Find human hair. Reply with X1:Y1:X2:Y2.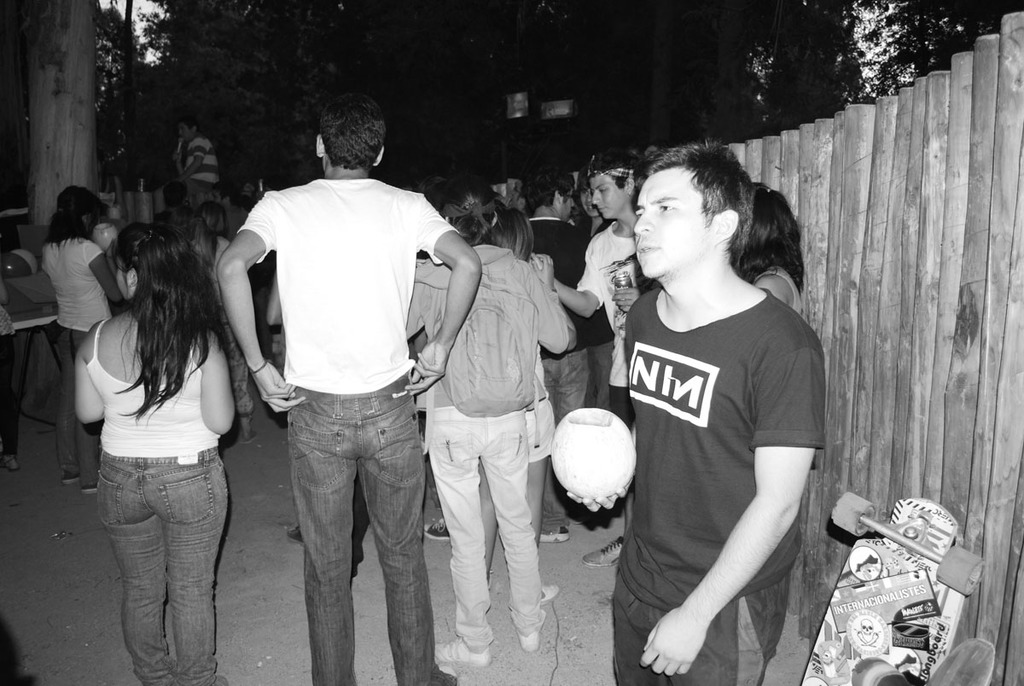
184:195:235:241.
